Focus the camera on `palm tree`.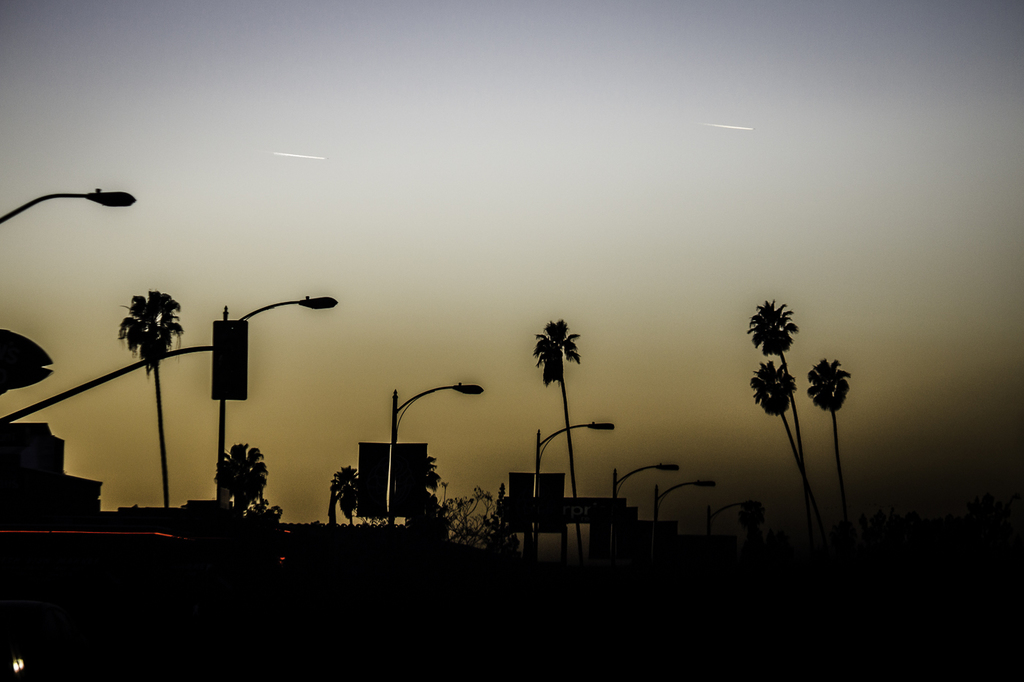
Focus region: box(214, 441, 266, 542).
